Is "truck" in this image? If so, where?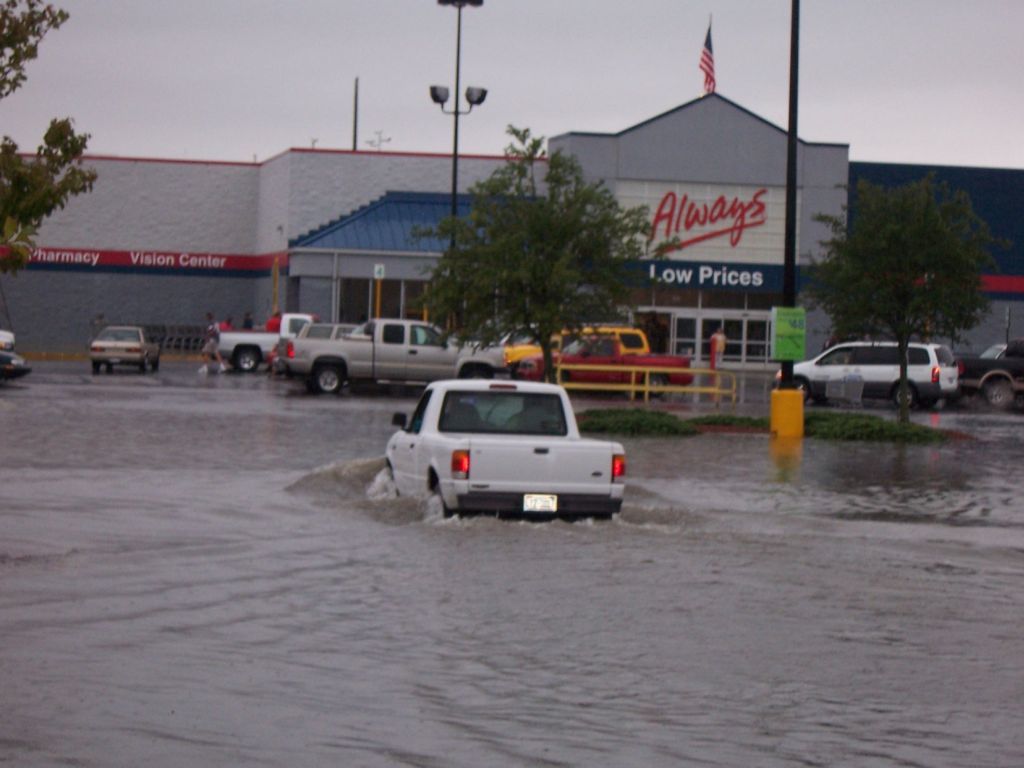
Yes, at box(382, 357, 646, 533).
